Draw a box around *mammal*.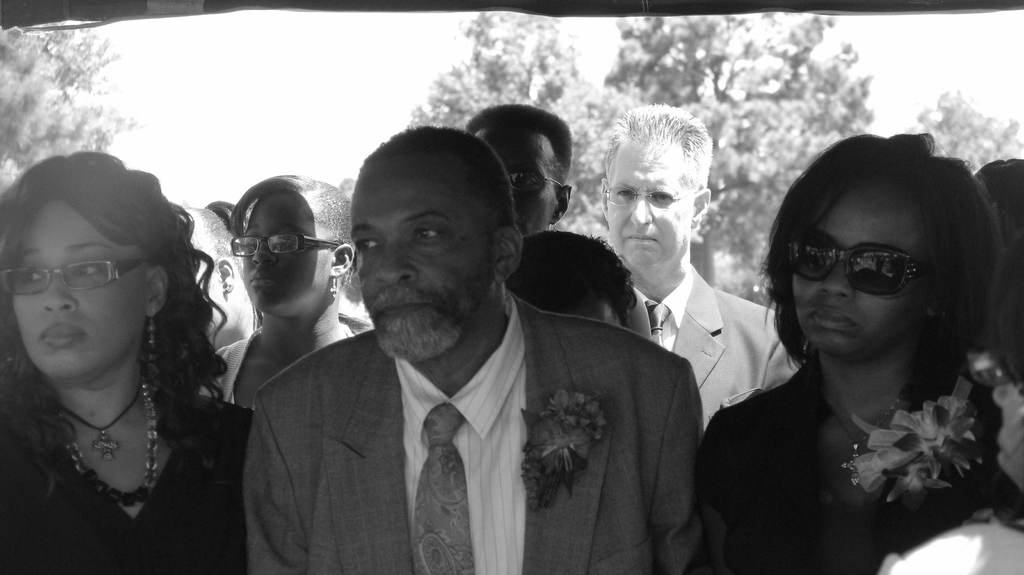
left=977, top=152, right=1023, bottom=380.
